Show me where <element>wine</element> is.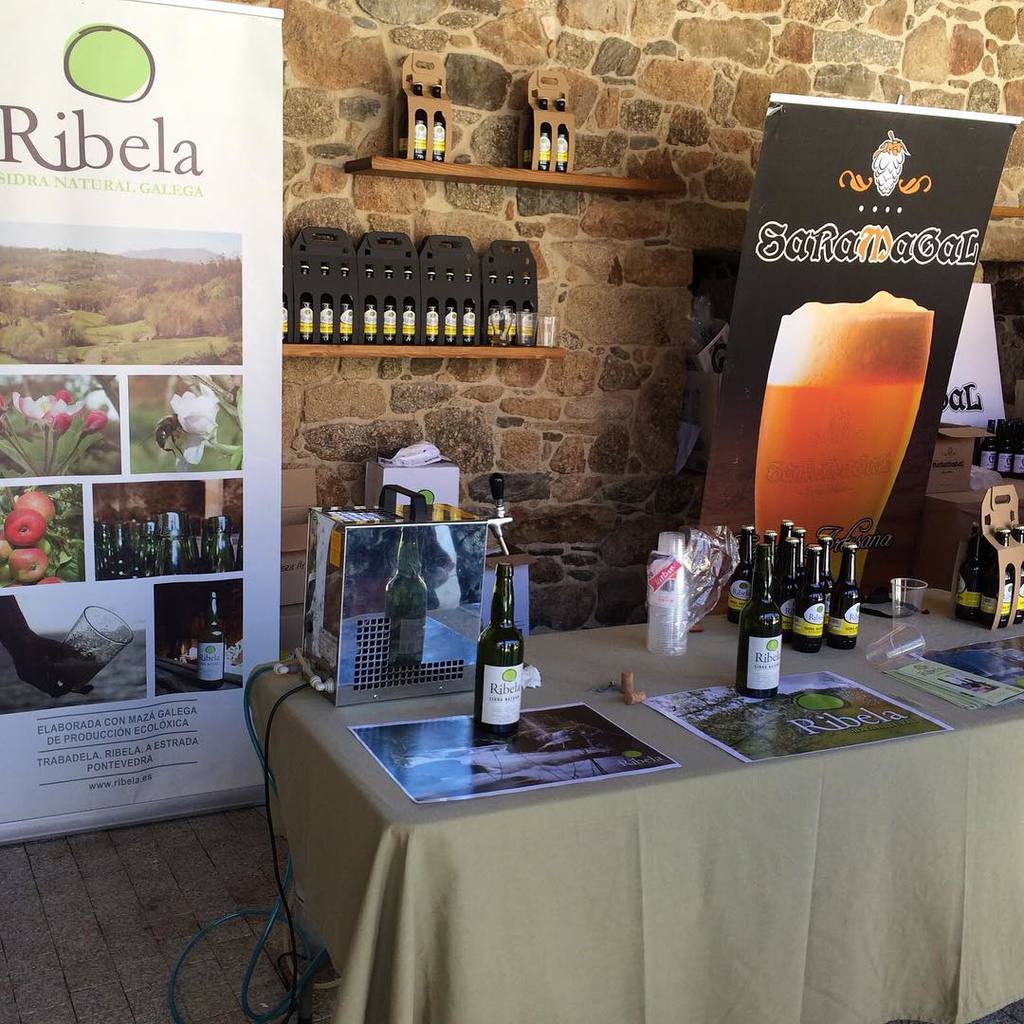
<element>wine</element> is at {"x1": 980, "y1": 528, "x2": 1013, "y2": 629}.
